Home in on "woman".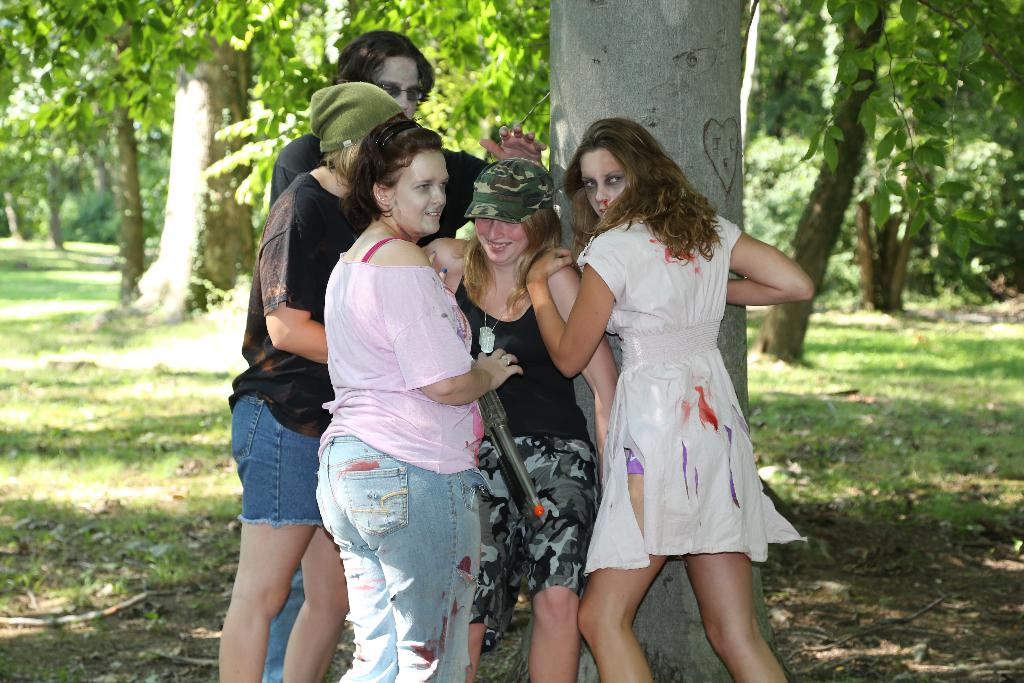
Homed in at bbox(428, 163, 619, 682).
